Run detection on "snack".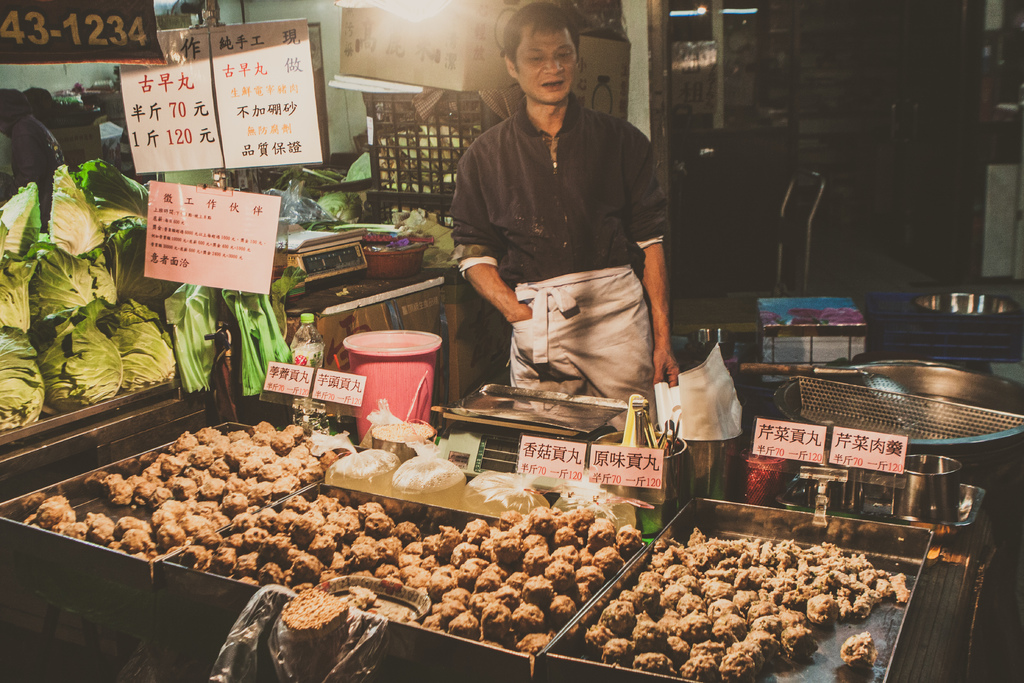
Result: box=[584, 540, 910, 682].
